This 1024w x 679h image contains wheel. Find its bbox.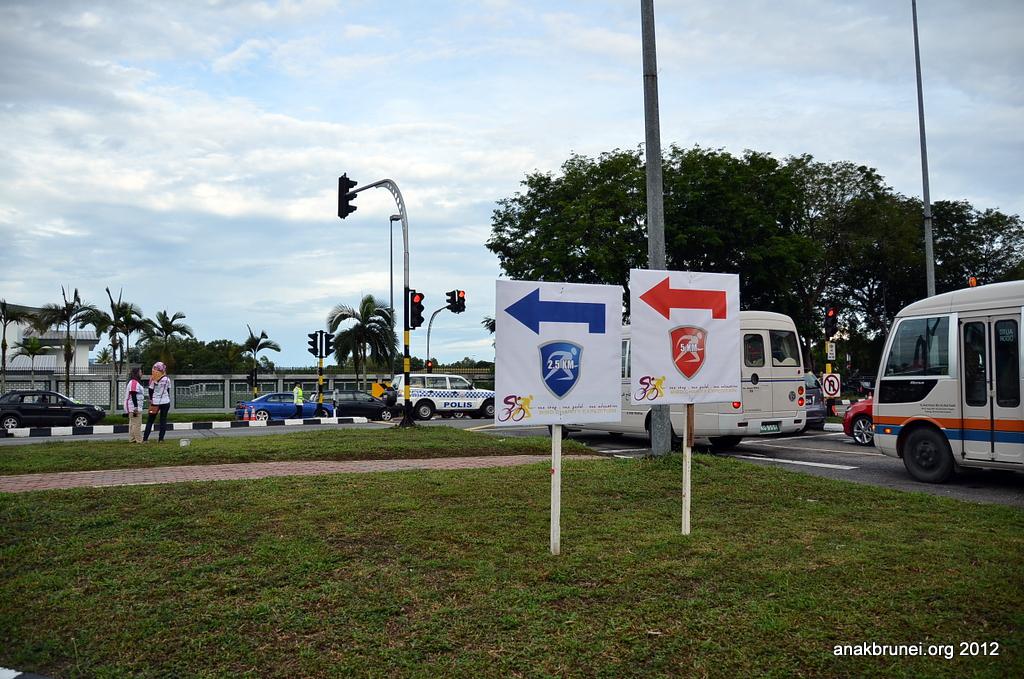
locate(902, 424, 954, 479).
